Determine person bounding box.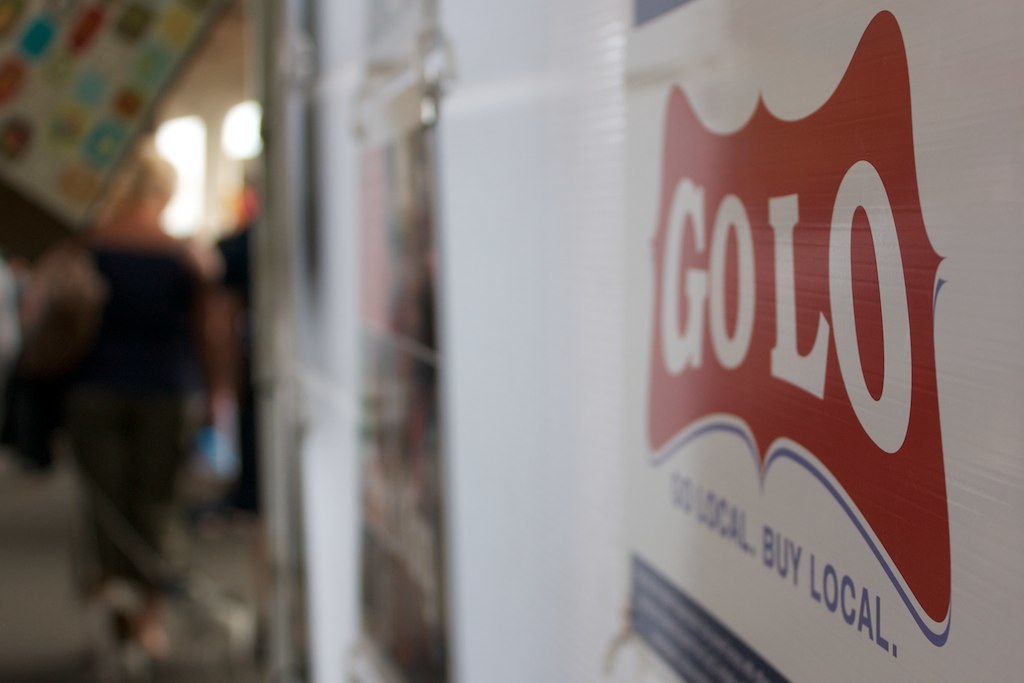
Determined: {"x1": 43, "y1": 151, "x2": 223, "y2": 598}.
